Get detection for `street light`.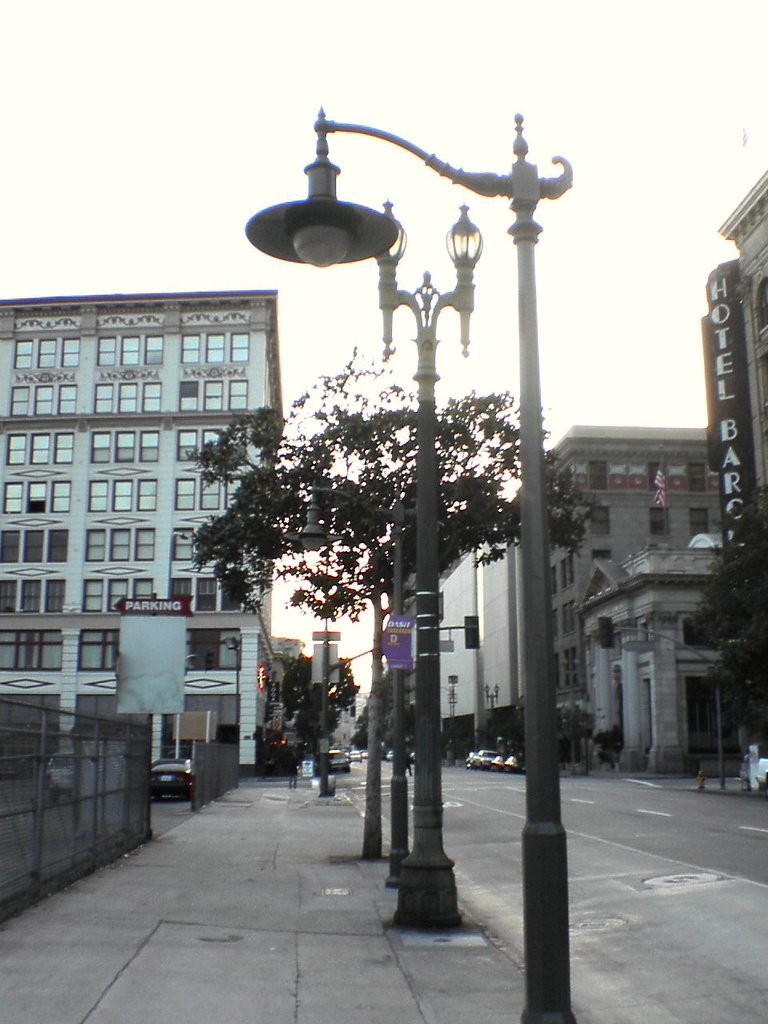
Detection: <bbox>190, 106, 586, 865</bbox>.
